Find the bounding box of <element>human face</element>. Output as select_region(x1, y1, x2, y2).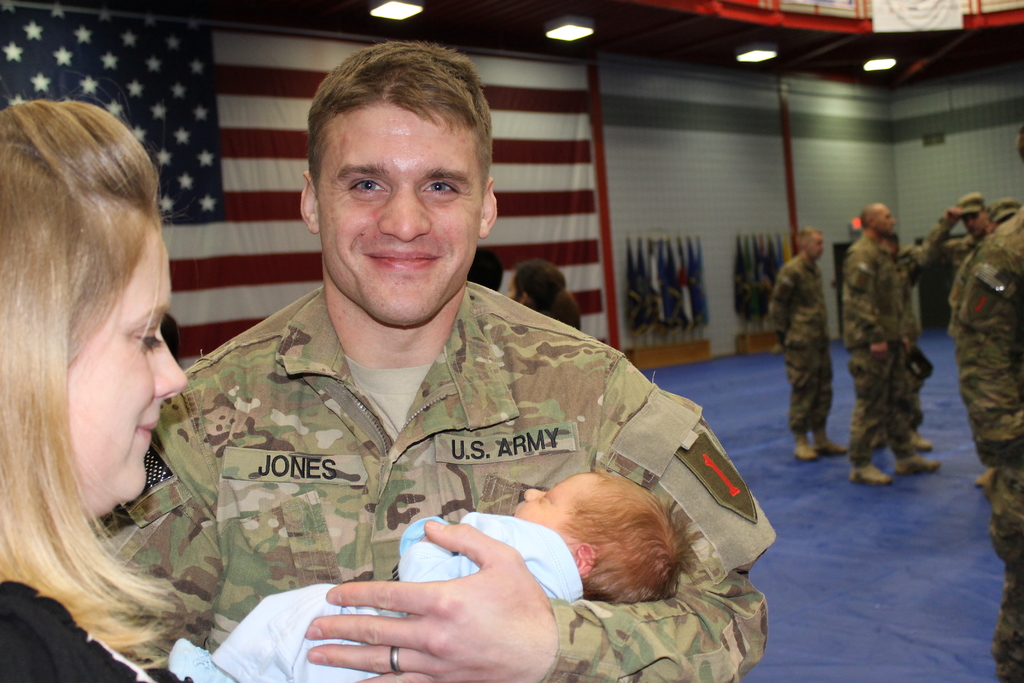
select_region(317, 107, 483, 327).
